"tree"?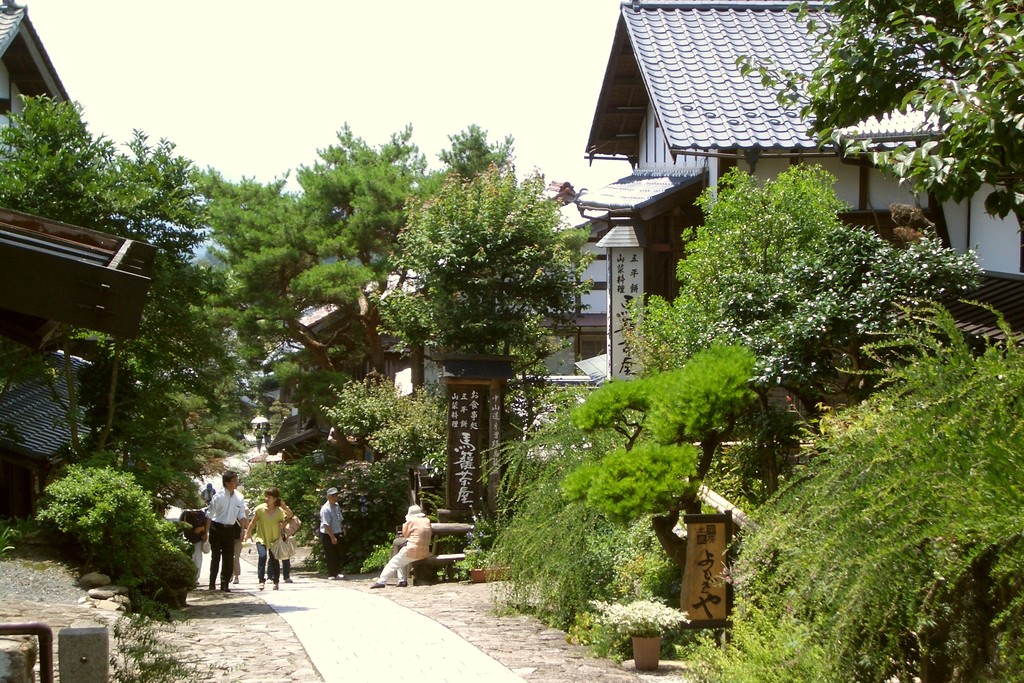
left=673, top=220, right=996, bottom=497
